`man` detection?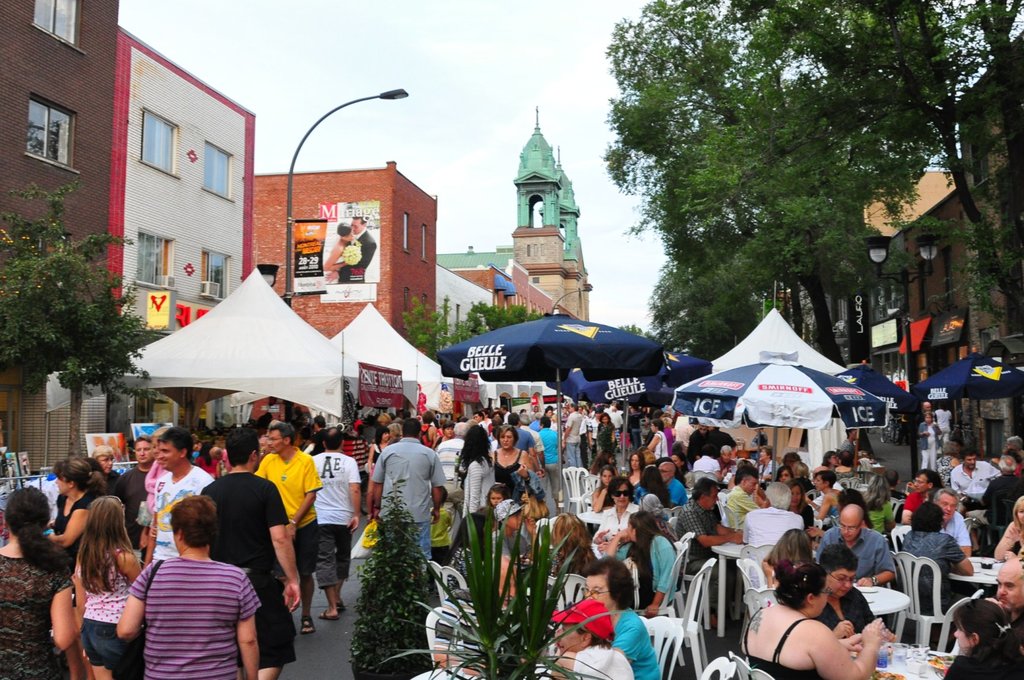
[x1=501, y1=405, x2=515, y2=425]
